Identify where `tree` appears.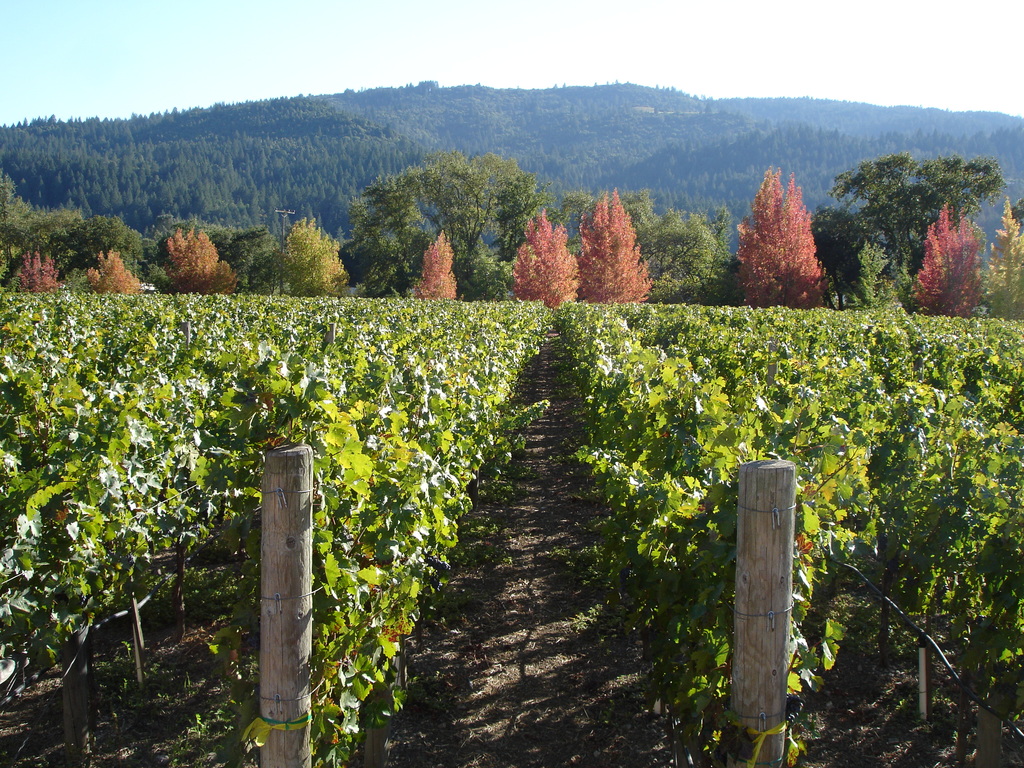
Appears at x1=546 y1=186 x2=609 y2=264.
